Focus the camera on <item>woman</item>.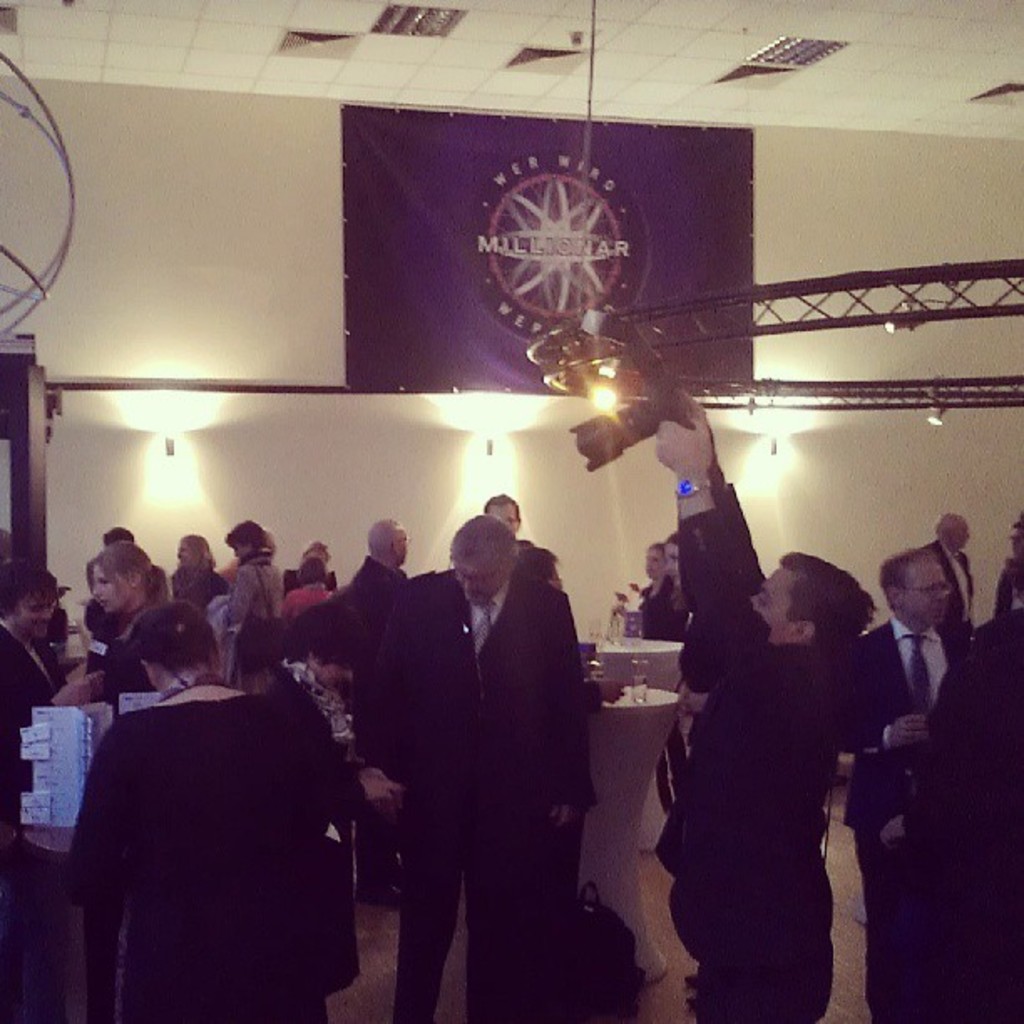
Focus region: 221:515:298:698.
